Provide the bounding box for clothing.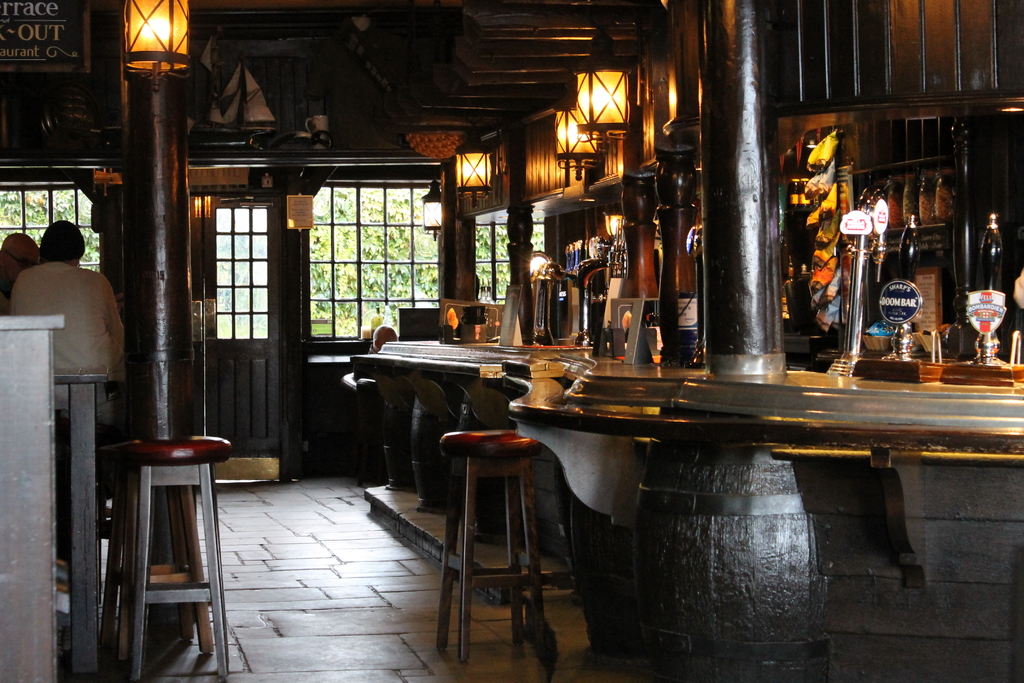
<bbox>12, 237, 115, 390</bbox>.
